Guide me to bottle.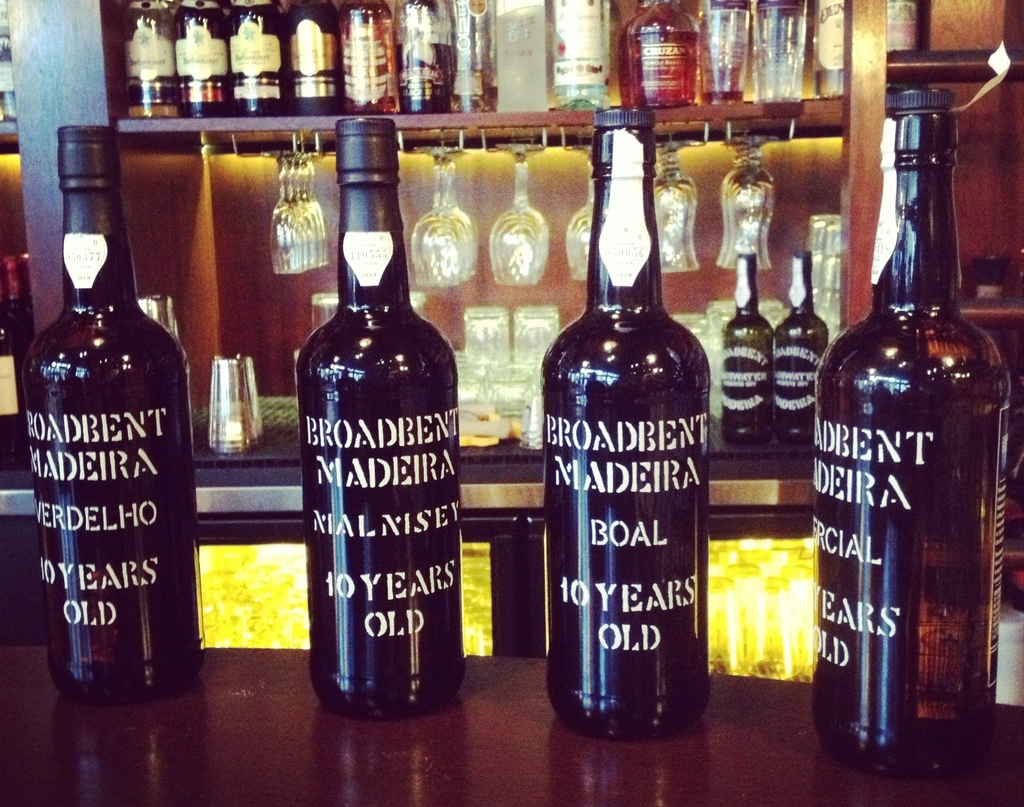
Guidance: box(346, 10, 422, 112).
